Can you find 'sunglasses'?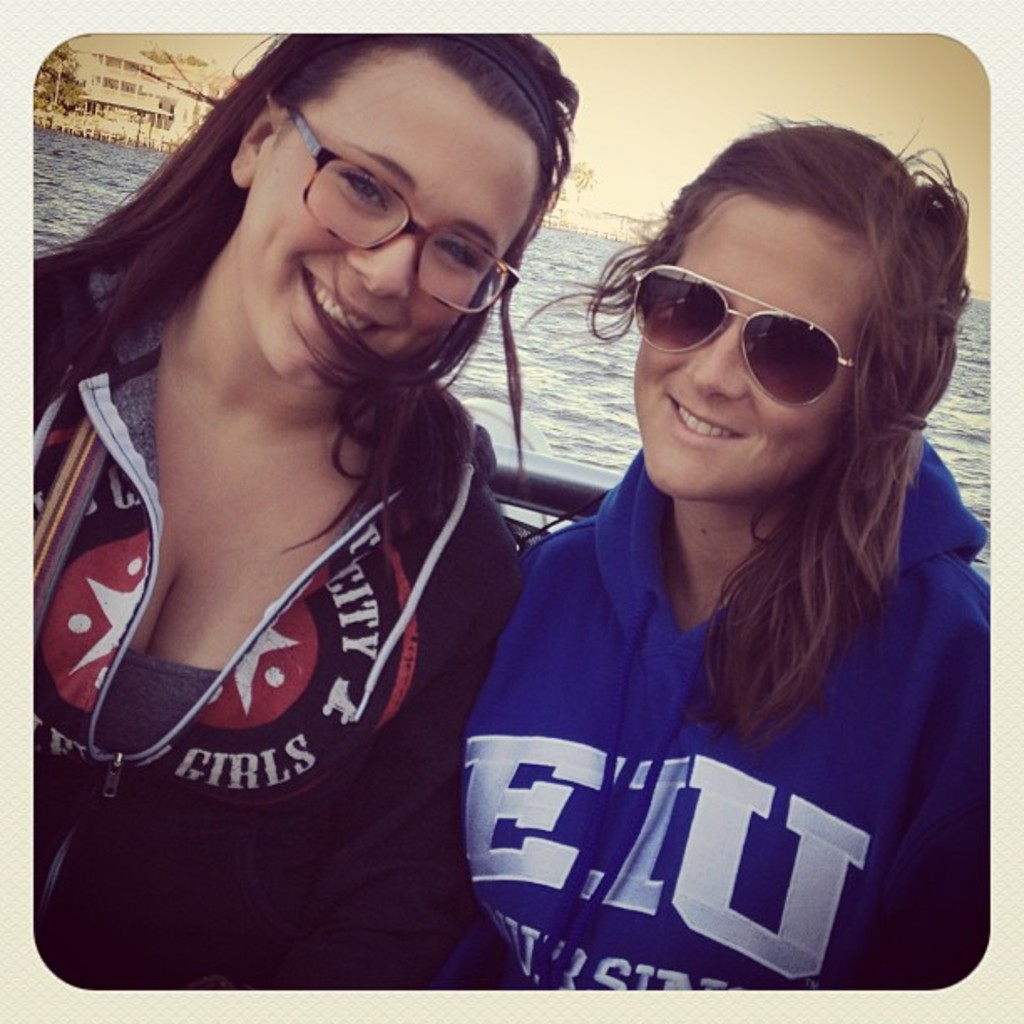
Yes, bounding box: (607, 248, 875, 413).
